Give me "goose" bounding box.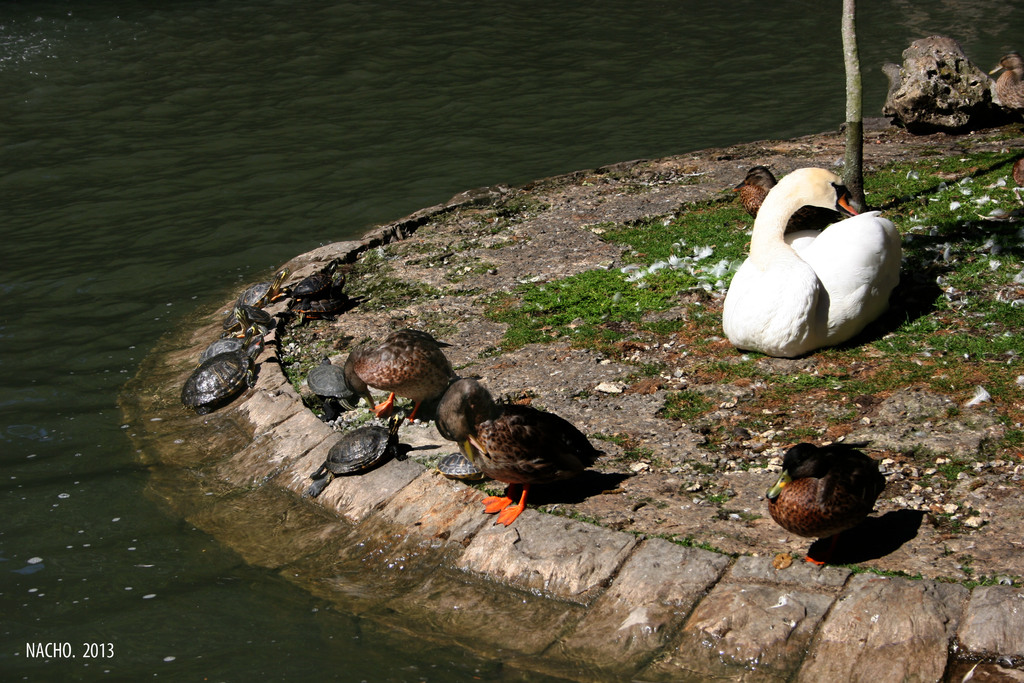
766 443 890 573.
